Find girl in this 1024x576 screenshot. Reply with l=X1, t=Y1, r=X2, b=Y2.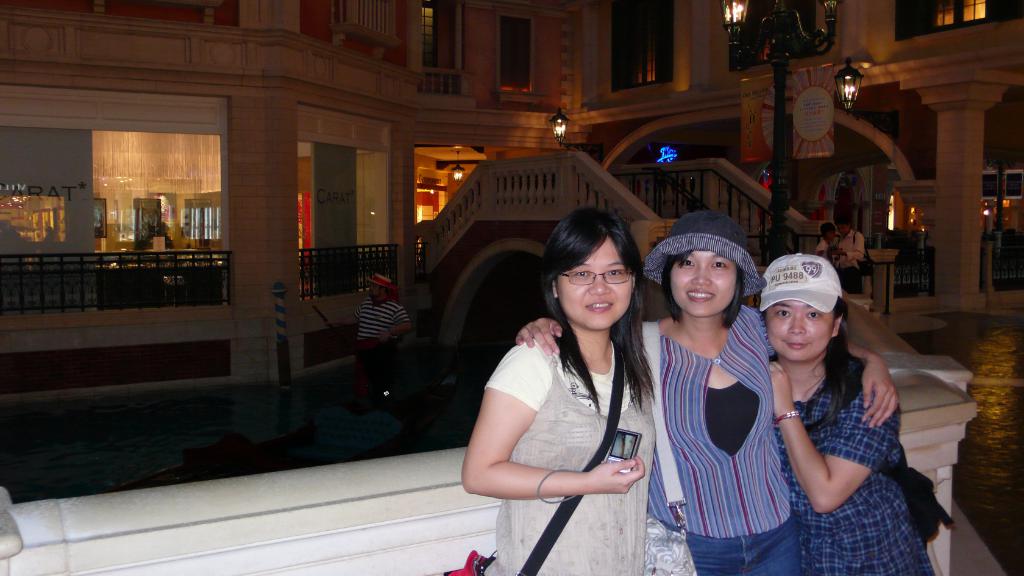
l=461, t=207, r=657, b=575.
